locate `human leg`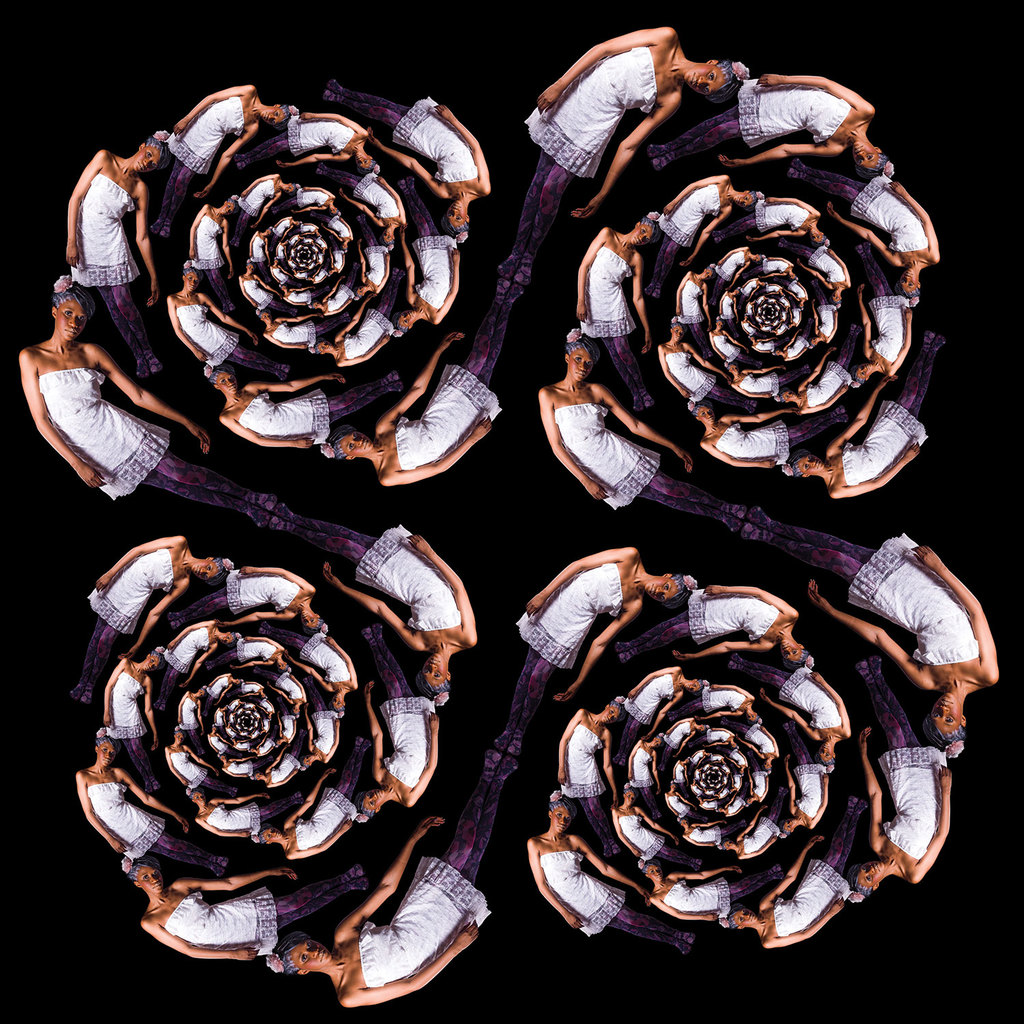
x1=456, y1=747, x2=514, y2=878
